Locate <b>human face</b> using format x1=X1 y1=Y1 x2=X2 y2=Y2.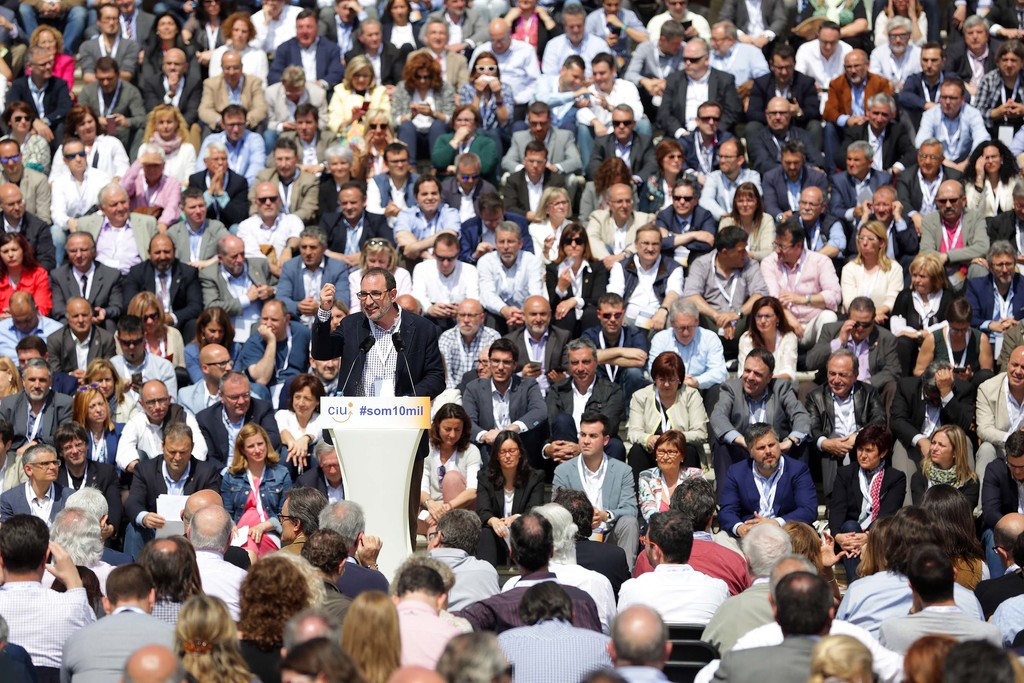
x1=768 y1=103 x2=790 y2=128.
